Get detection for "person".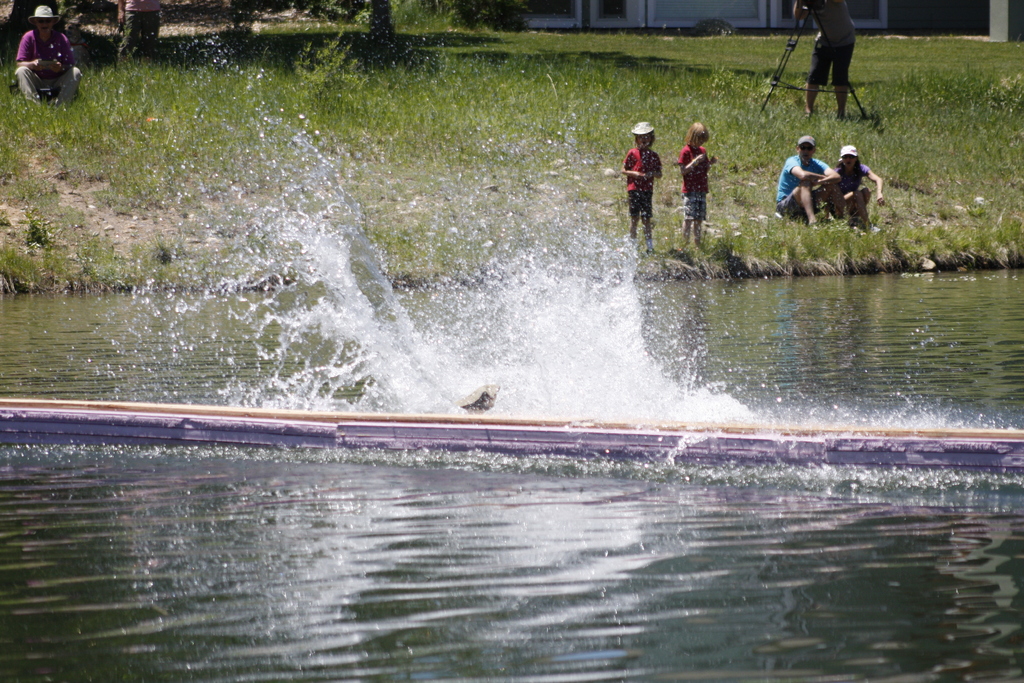
Detection: 776 132 847 226.
